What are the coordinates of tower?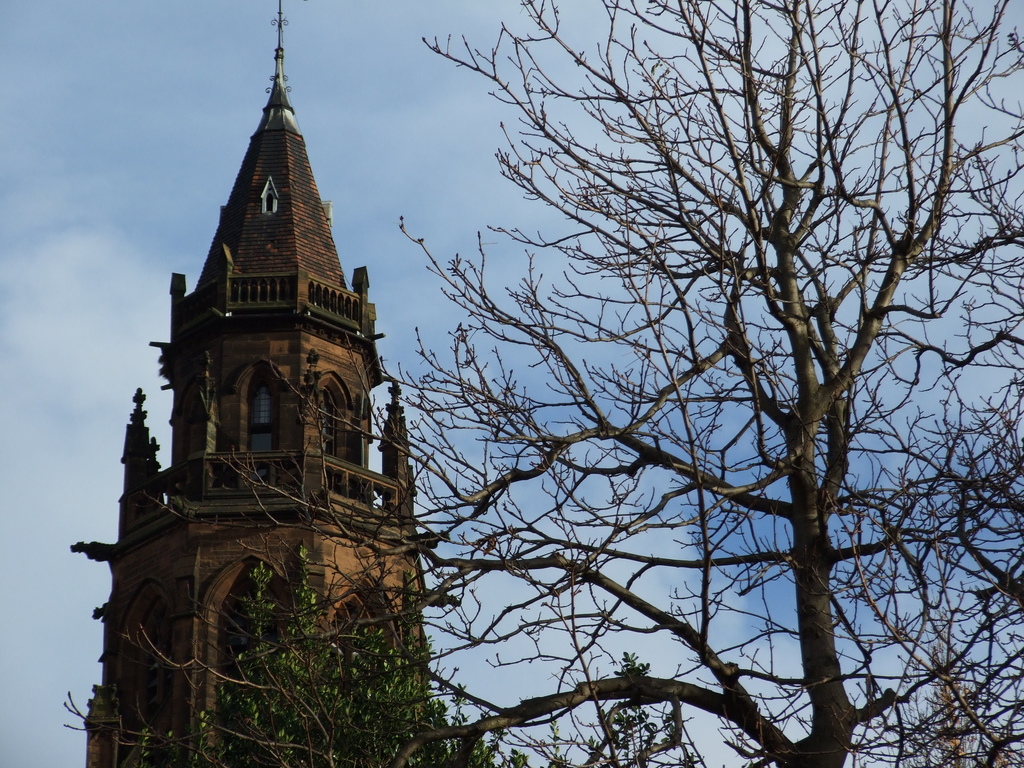
<bbox>104, 0, 403, 684</bbox>.
